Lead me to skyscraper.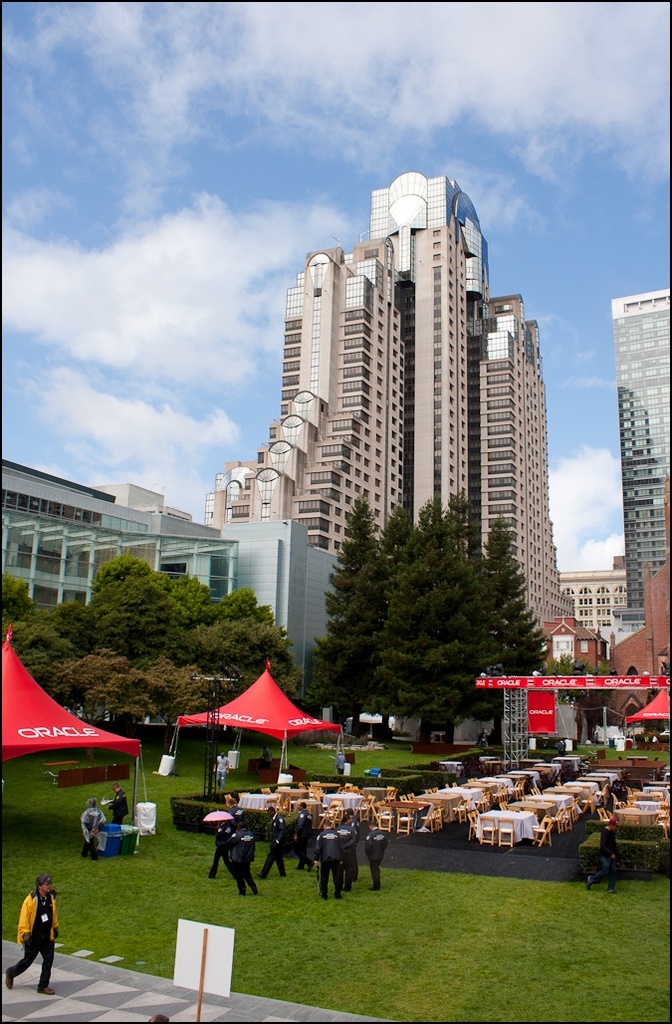
Lead to bbox=(207, 163, 572, 636).
